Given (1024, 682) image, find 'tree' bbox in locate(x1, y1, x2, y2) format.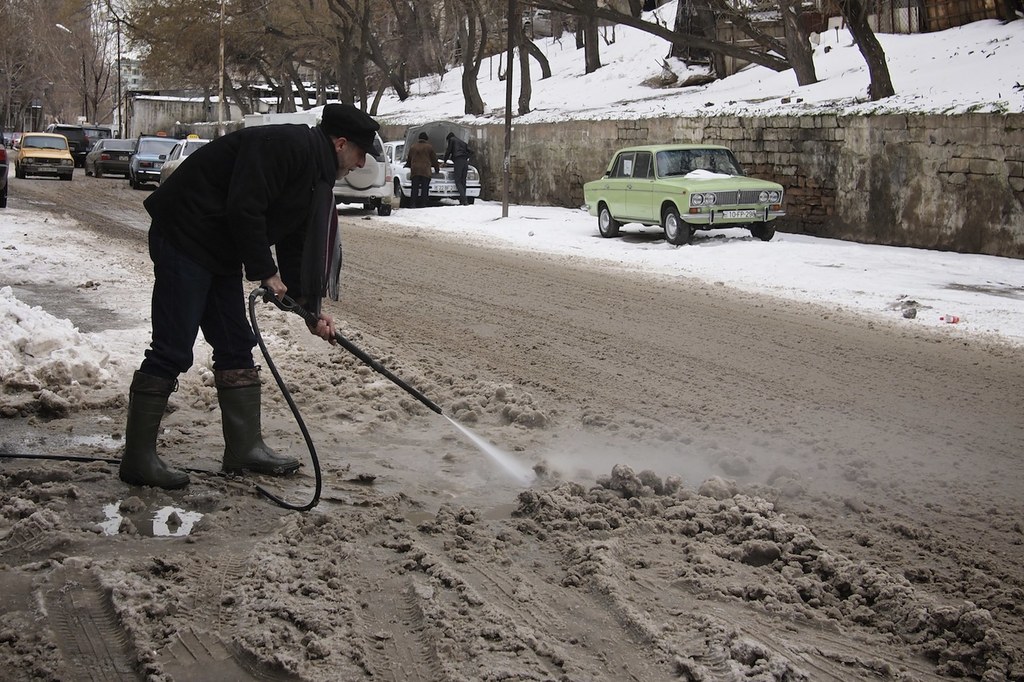
locate(575, 1, 583, 50).
